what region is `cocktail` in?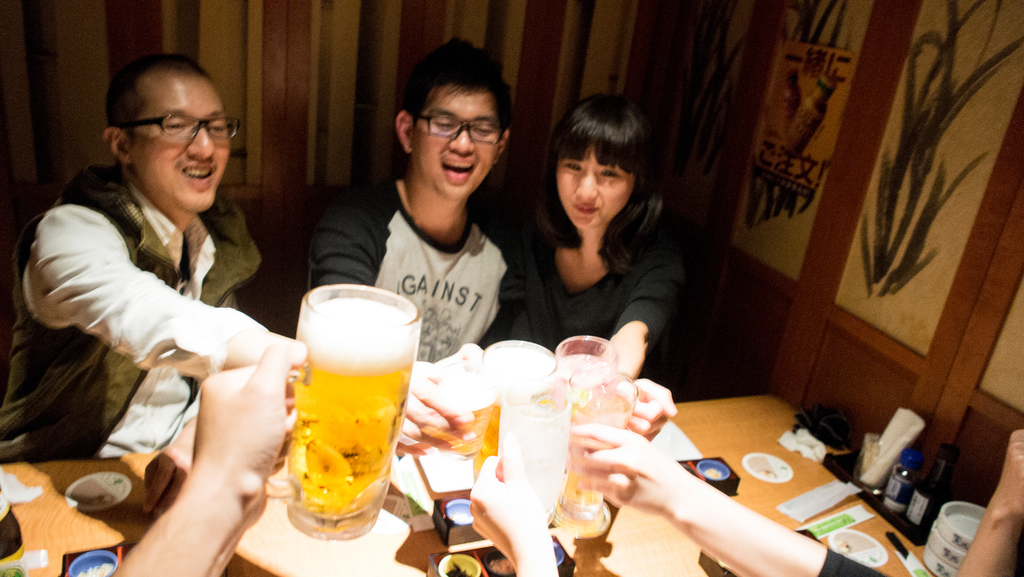
bbox(461, 339, 566, 494).
